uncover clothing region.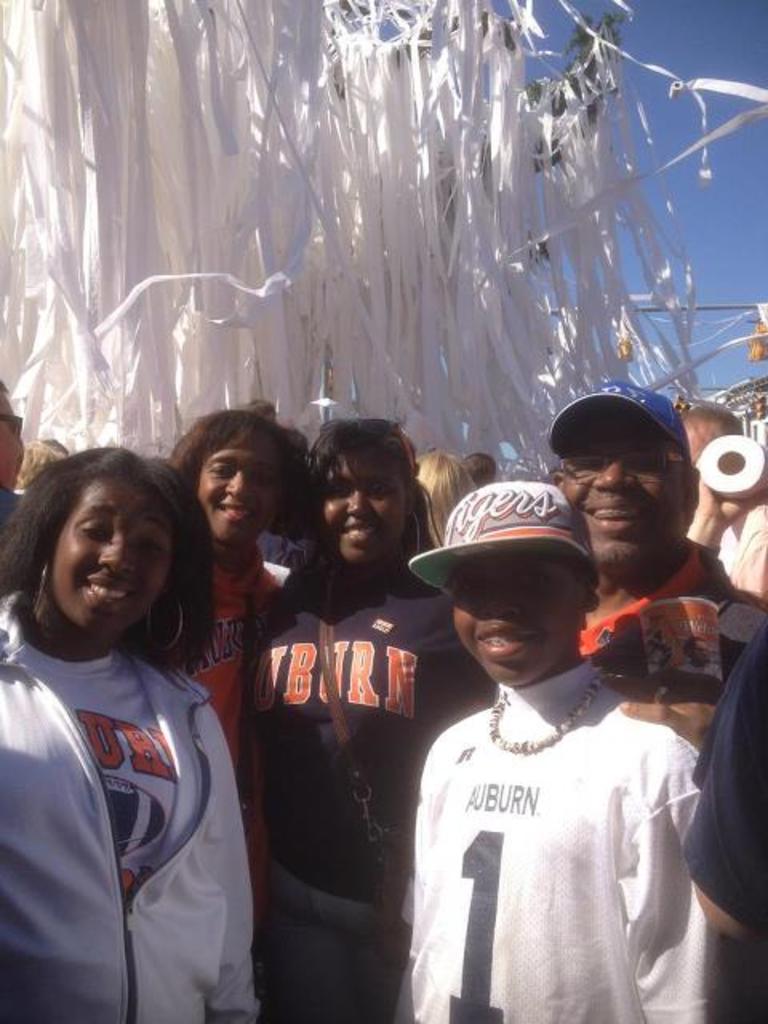
Uncovered: [left=235, top=547, right=493, bottom=1022].
